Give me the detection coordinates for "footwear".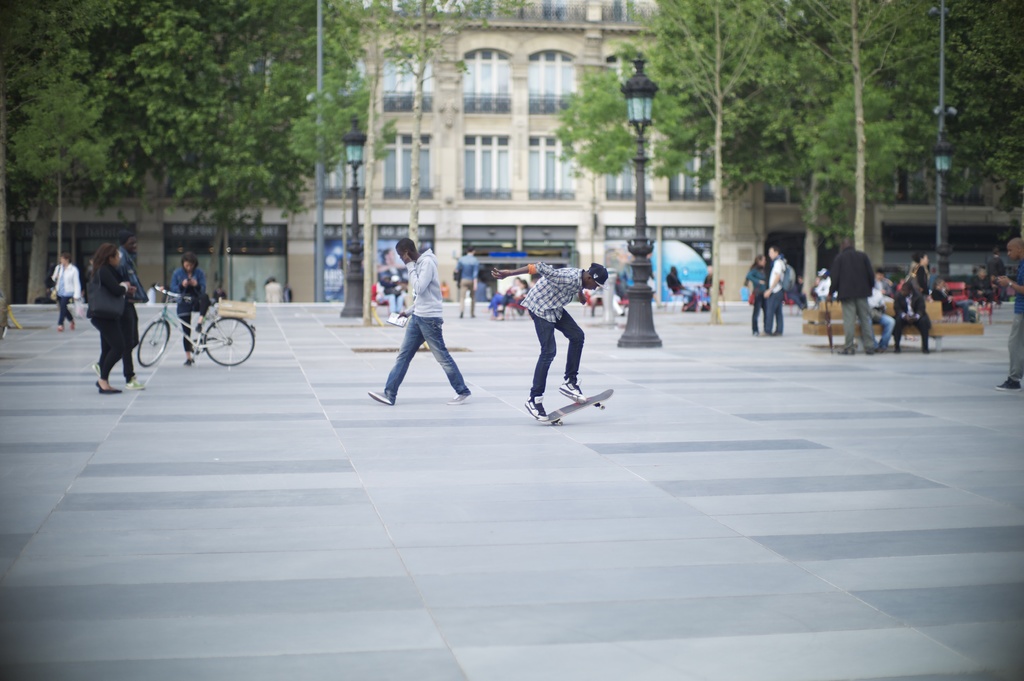
(993, 373, 1023, 396).
